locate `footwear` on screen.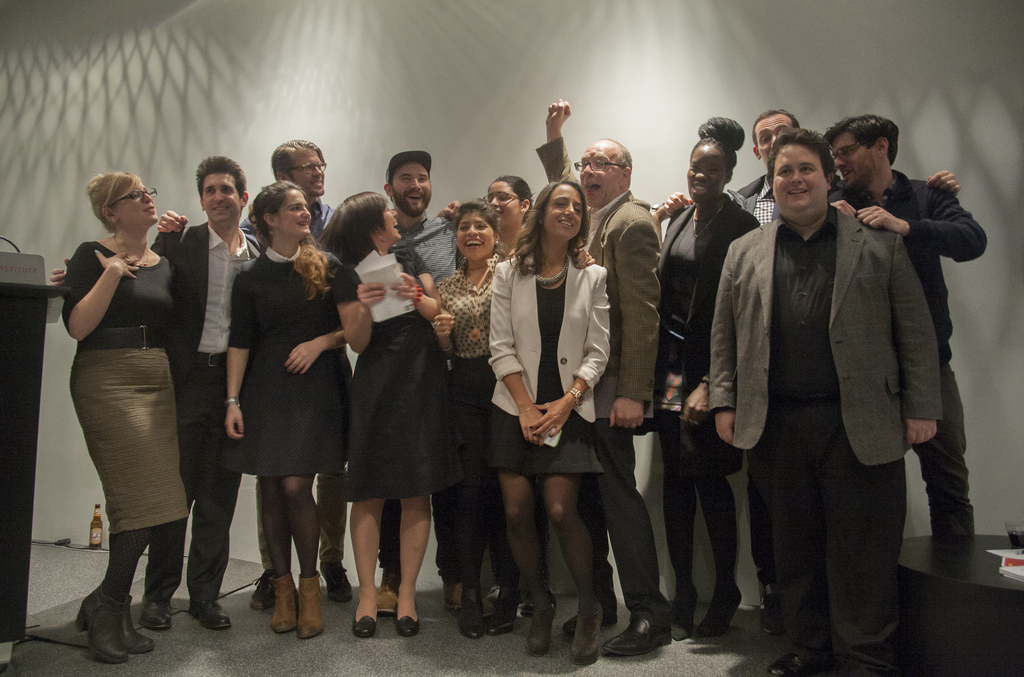
On screen at 561, 580, 614, 634.
